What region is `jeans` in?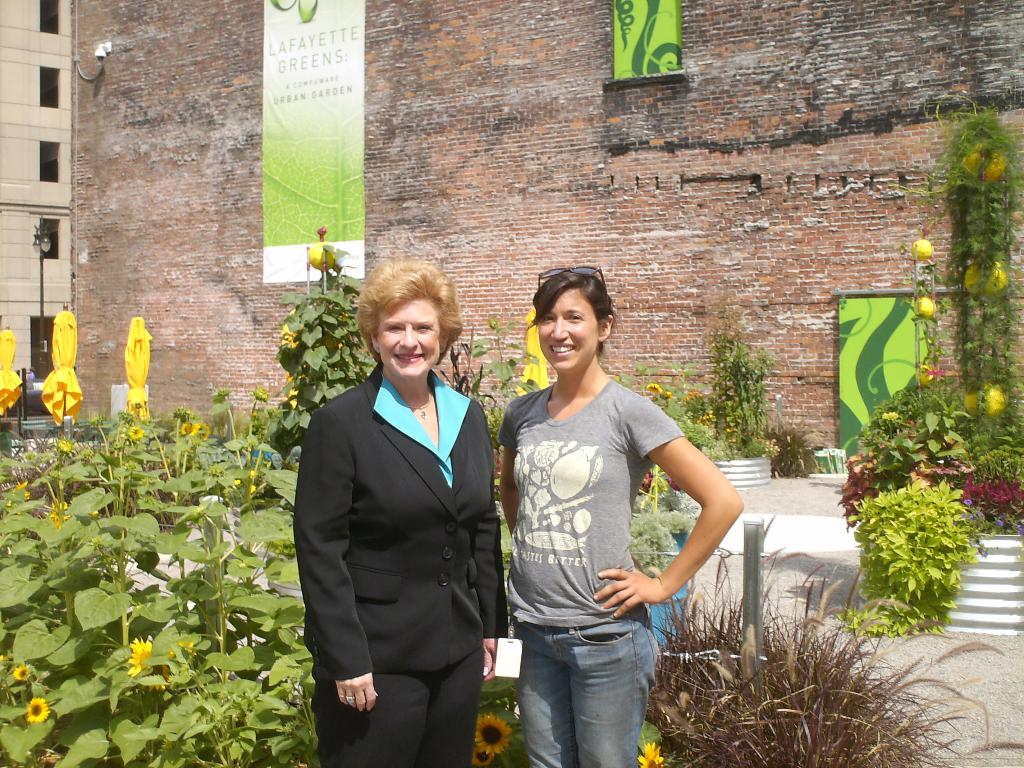
select_region(506, 614, 669, 762).
